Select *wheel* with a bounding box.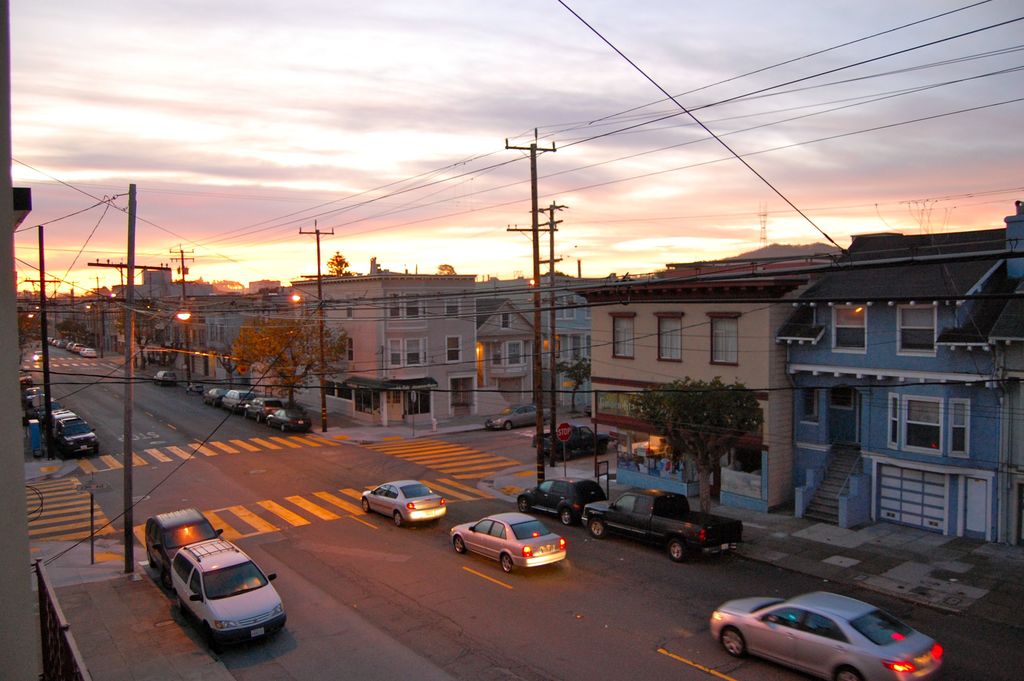
box(596, 442, 611, 455).
